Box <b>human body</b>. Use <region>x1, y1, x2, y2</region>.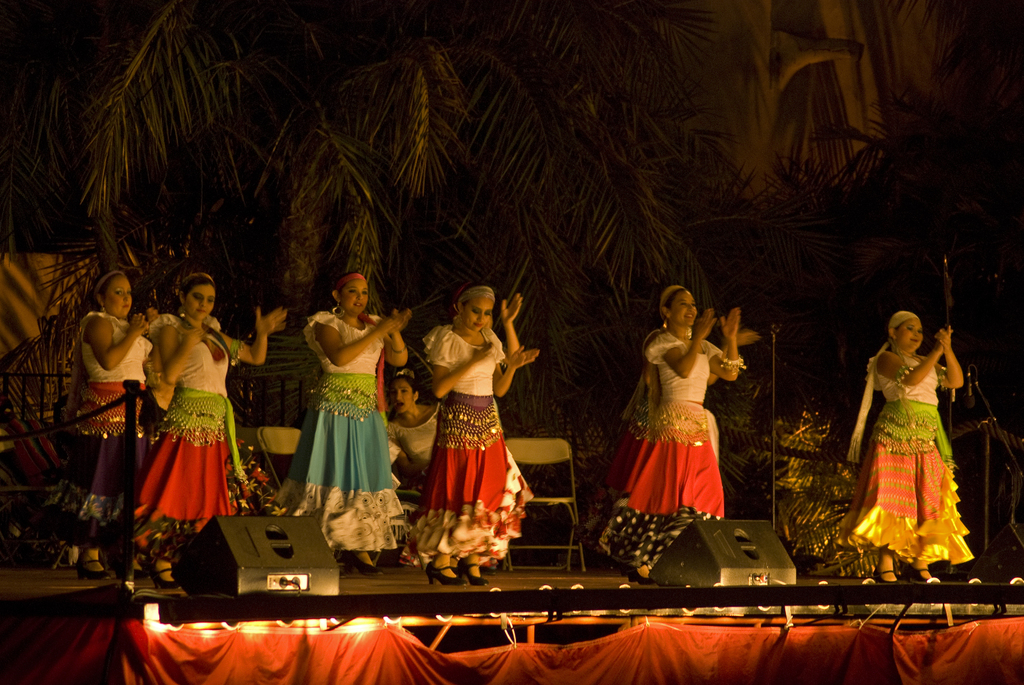
<region>140, 271, 288, 537</region>.
